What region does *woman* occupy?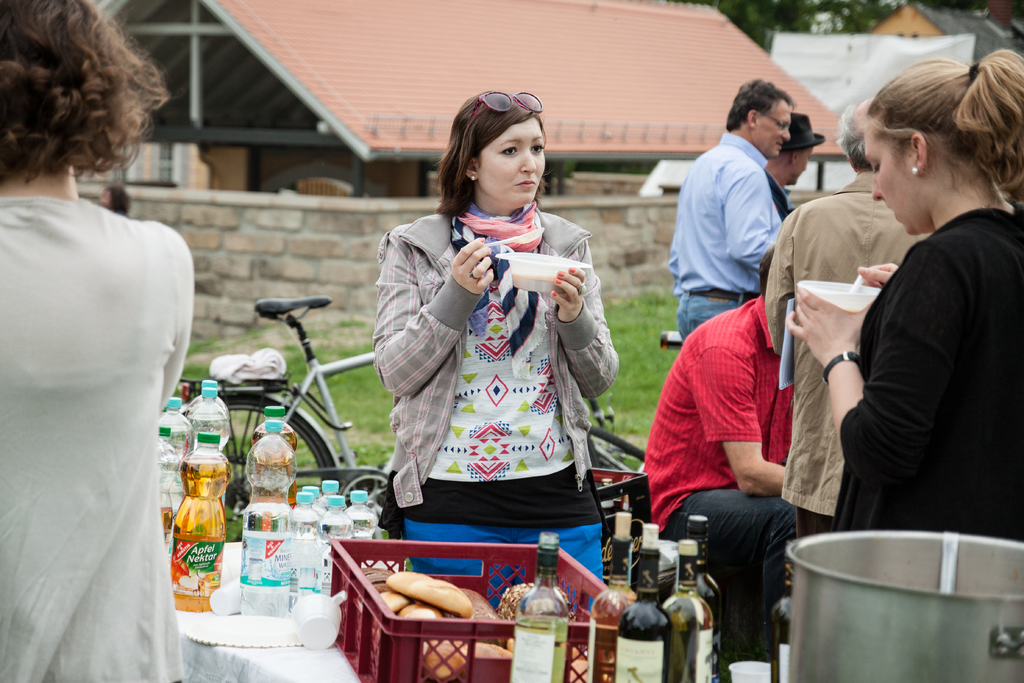
0/0/218/682.
